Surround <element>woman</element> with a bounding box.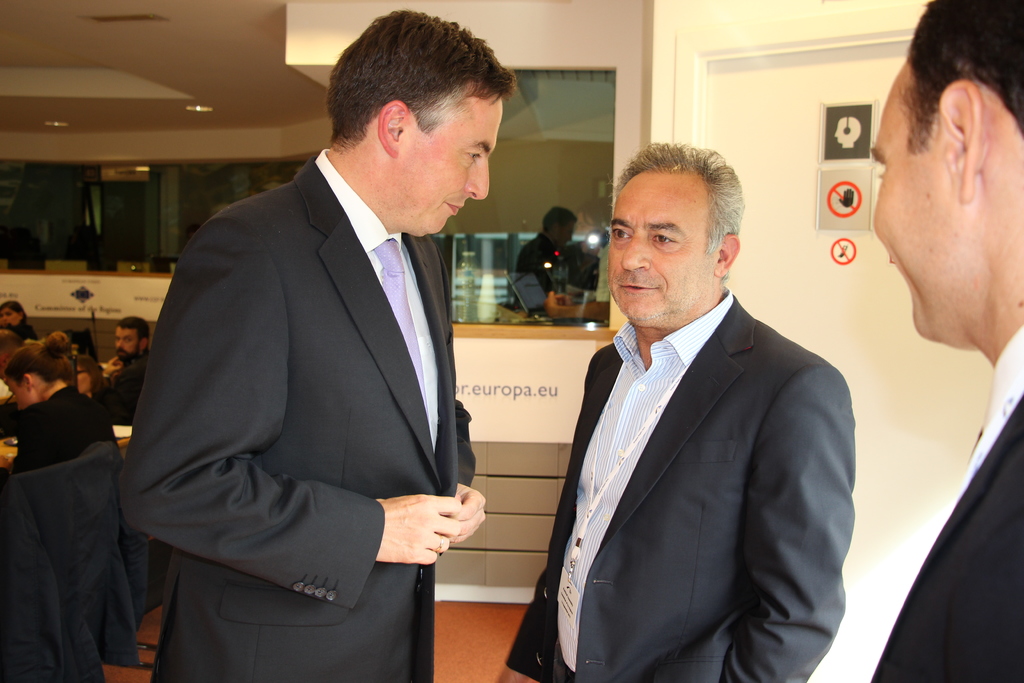
x1=0, y1=330, x2=124, y2=502.
